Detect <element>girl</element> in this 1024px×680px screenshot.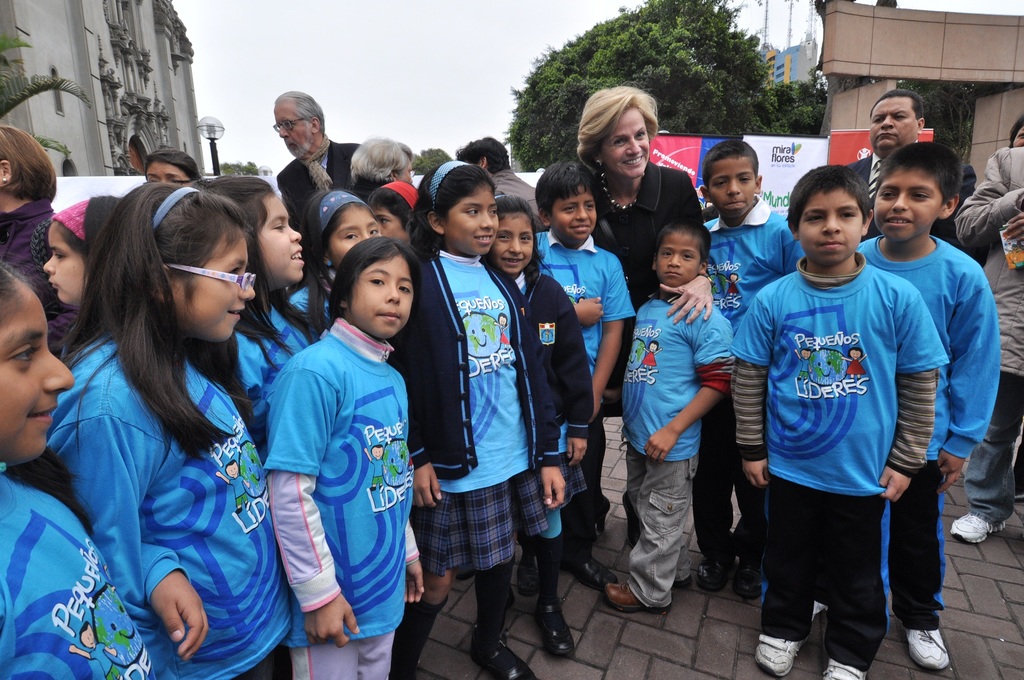
Detection: <bbox>49, 184, 295, 679</bbox>.
